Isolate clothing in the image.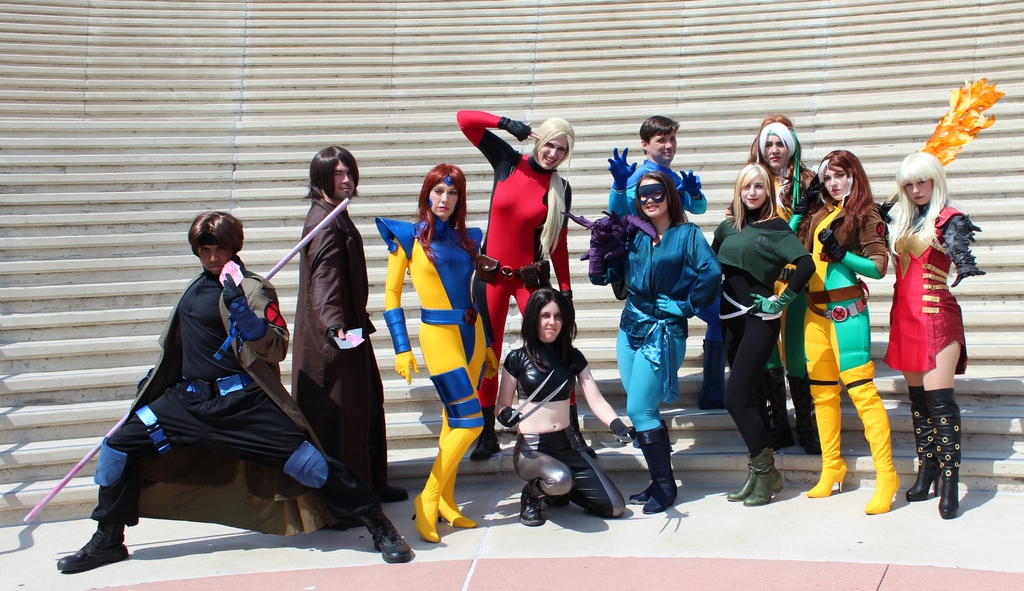
Isolated region: <region>715, 218, 799, 457</region>.
